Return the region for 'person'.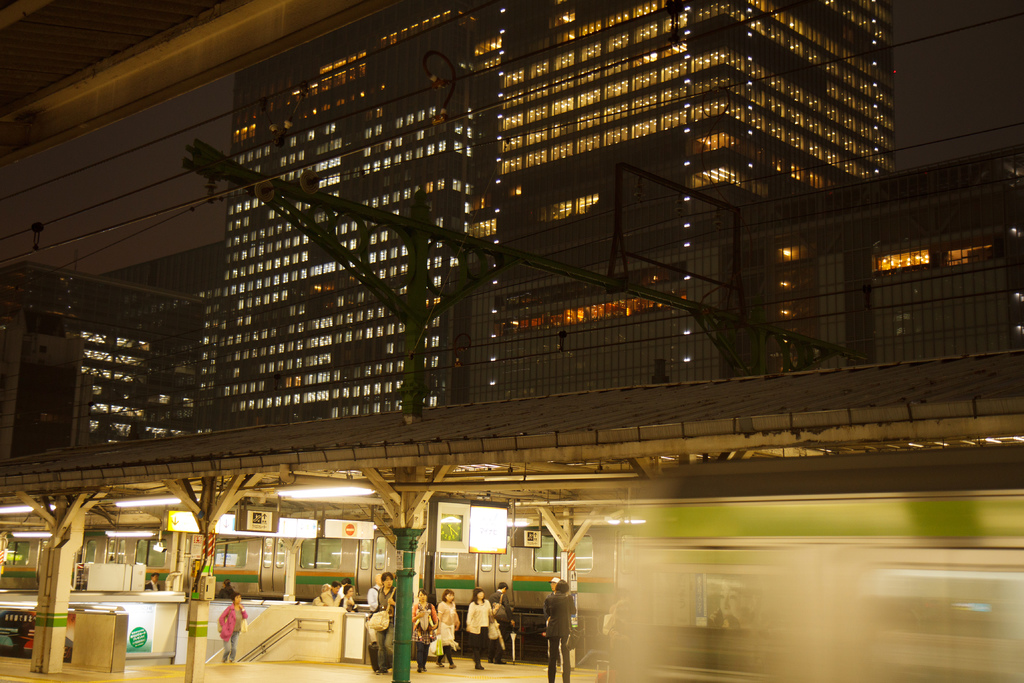
BBox(488, 582, 519, 662).
